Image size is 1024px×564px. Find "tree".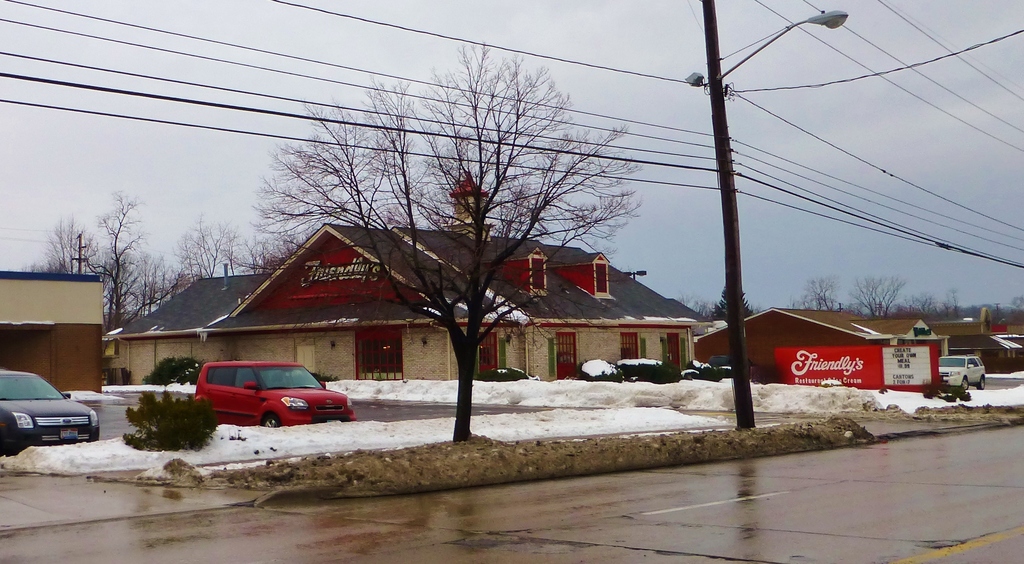
rect(794, 274, 834, 316).
